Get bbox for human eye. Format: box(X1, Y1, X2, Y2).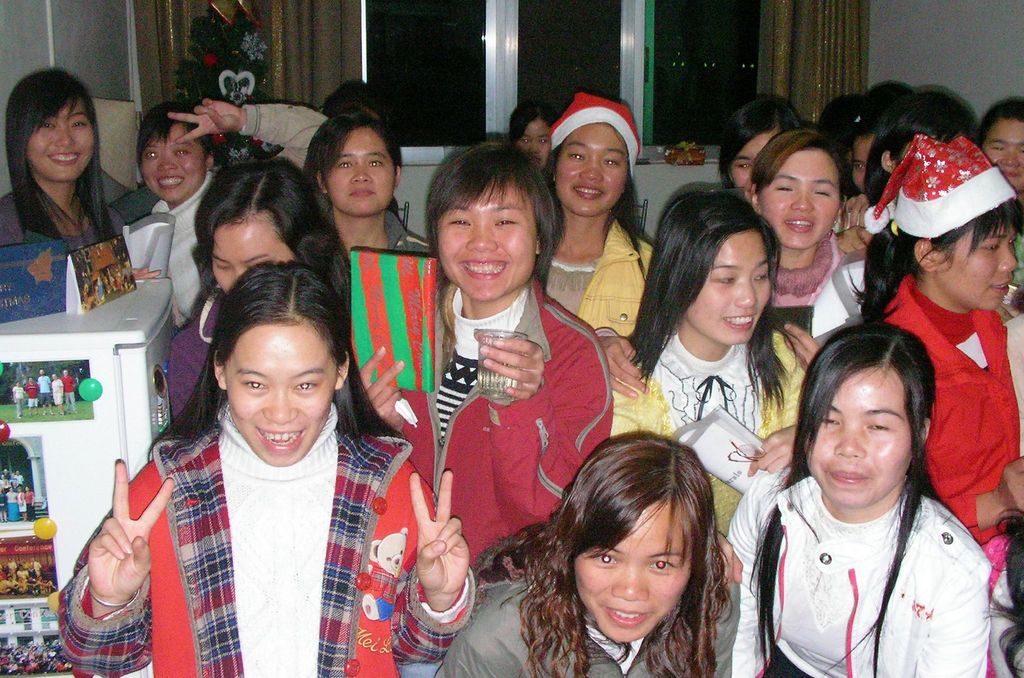
box(444, 218, 474, 226).
